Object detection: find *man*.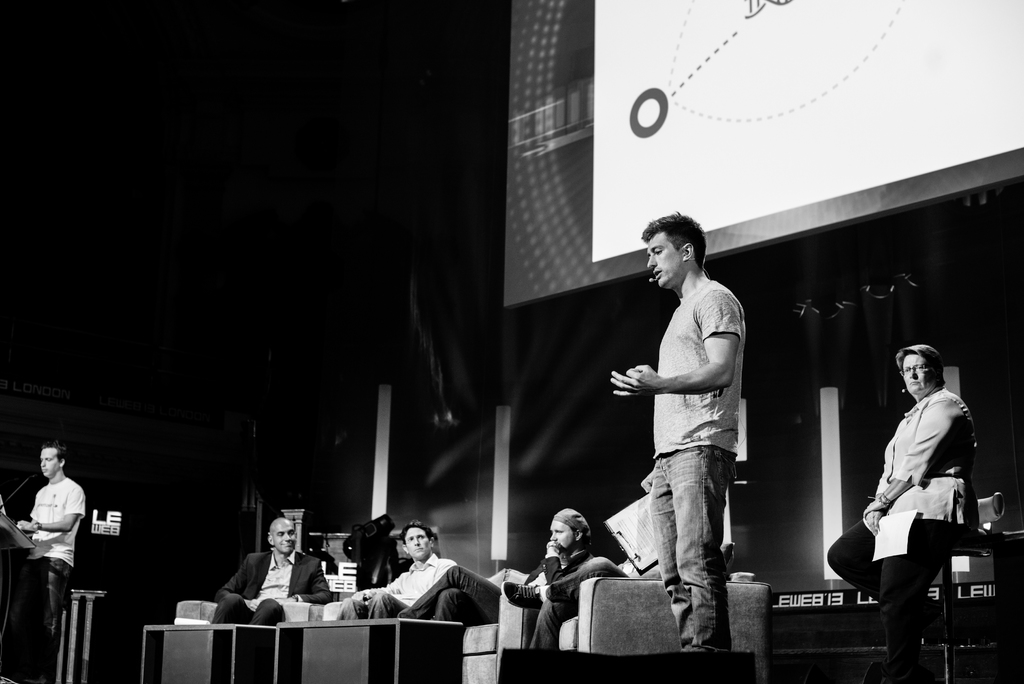
(x1=10, y1=449, x2=87, y2=664).
